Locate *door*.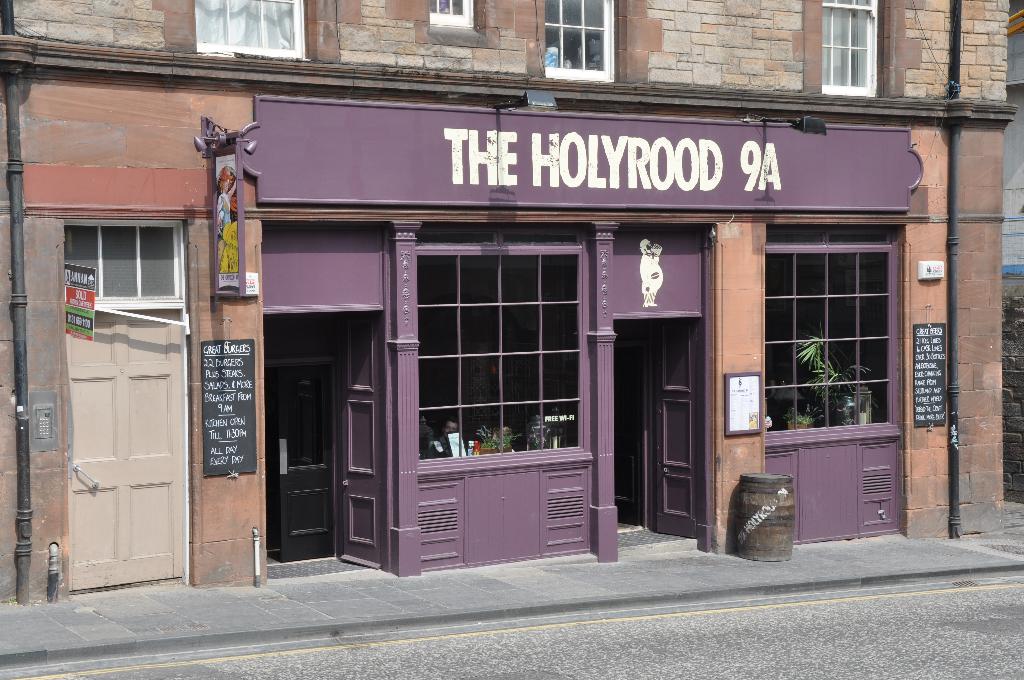
Bounding box: [x1=651, y1=318, x2=706, y2=540].
